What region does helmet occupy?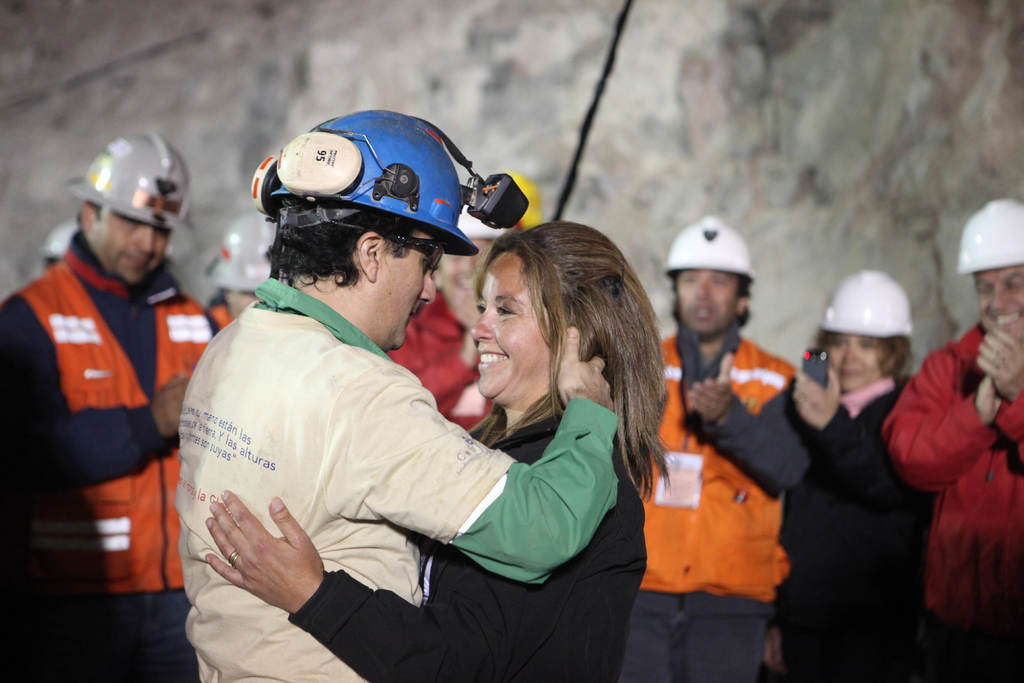
[42,213,81,259].
